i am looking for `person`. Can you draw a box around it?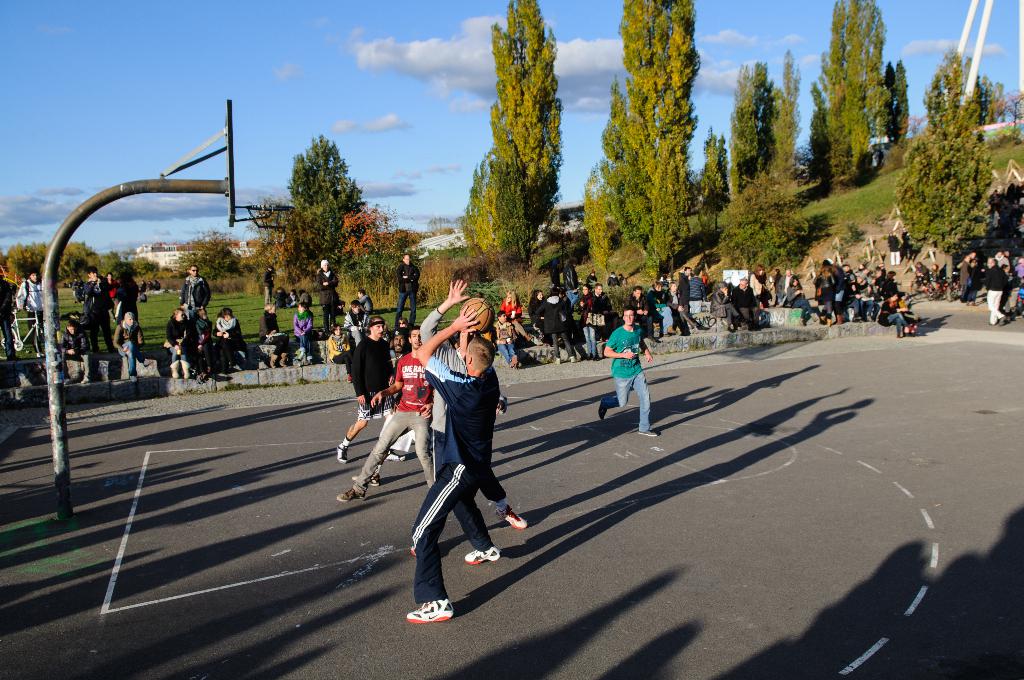
Sure, the bounding box is [x1=500, y1=290, x2=533, y2=343].
